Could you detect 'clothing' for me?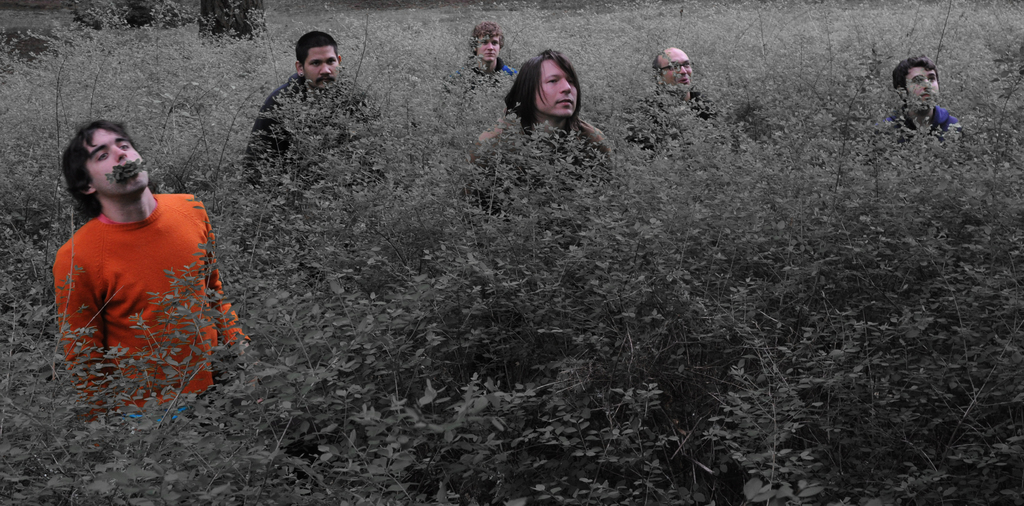
Detection result: select_region(424, 52, 511, 149).
